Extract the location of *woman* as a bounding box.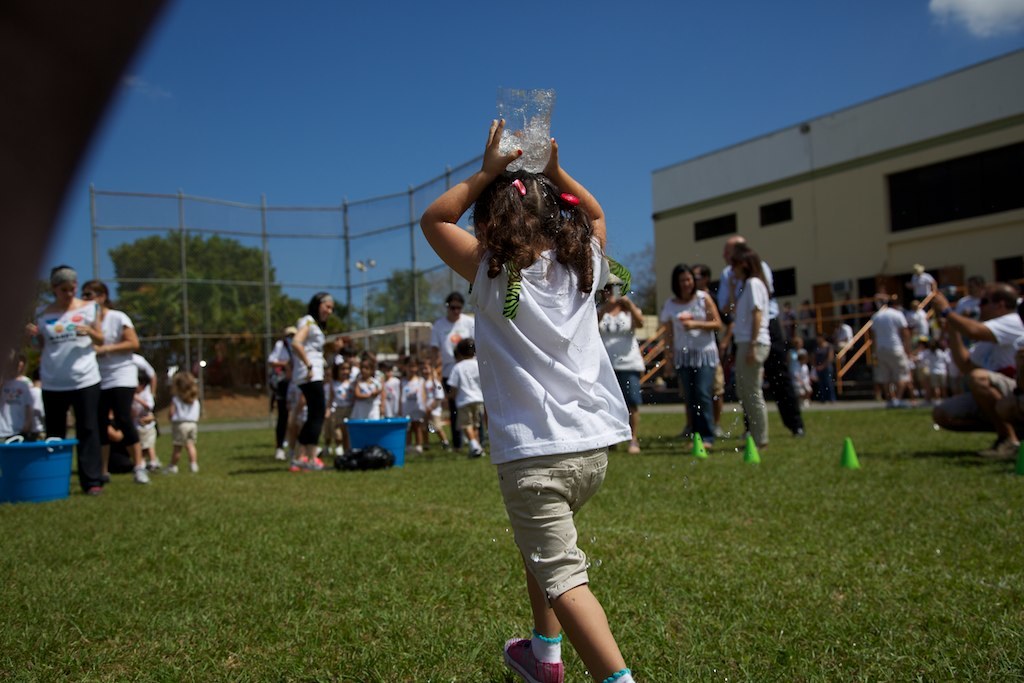
rect(288, 282, 334, 473).
